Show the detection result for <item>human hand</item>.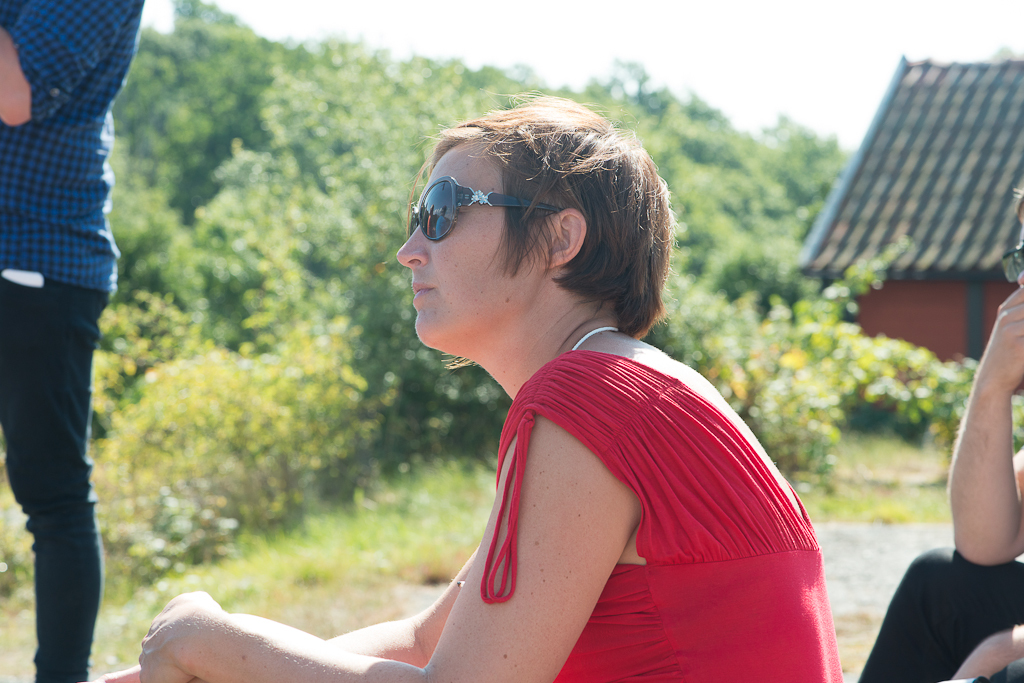
[987,289,1023,393].
